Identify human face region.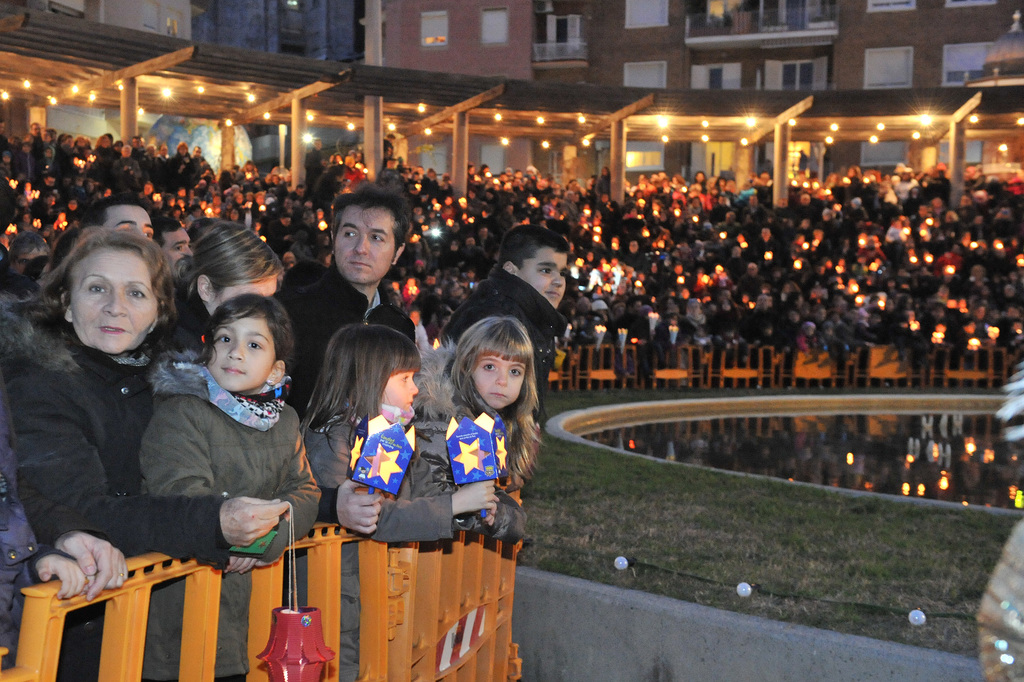
Region: <region>105, 209, 156, 238</region>.
